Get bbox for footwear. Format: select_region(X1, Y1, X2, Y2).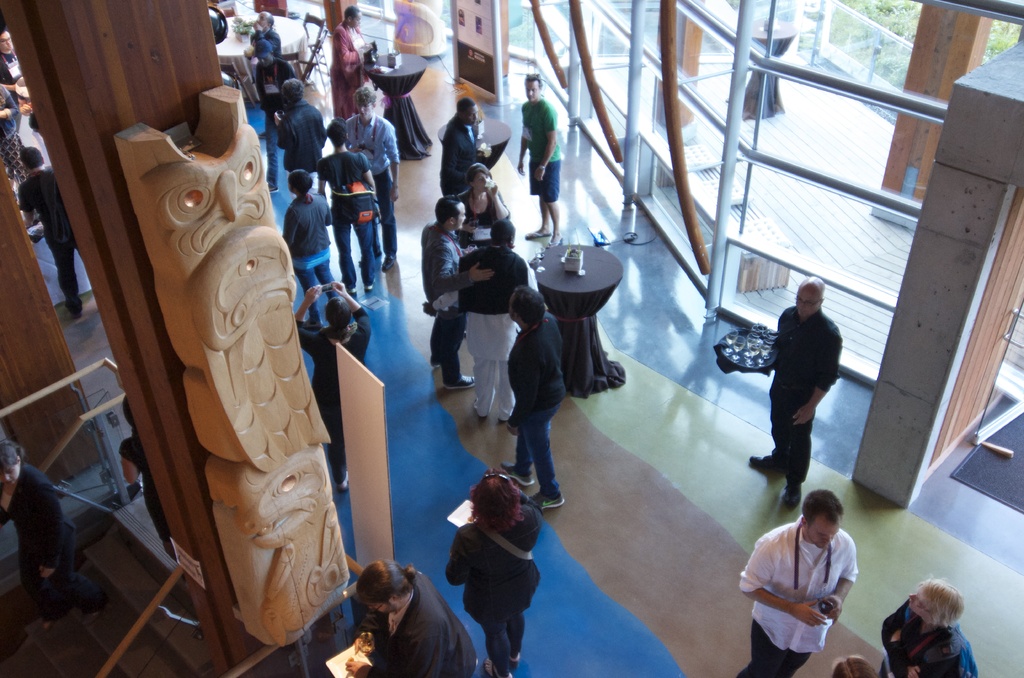
select_region(440, 371, 473, 383).
